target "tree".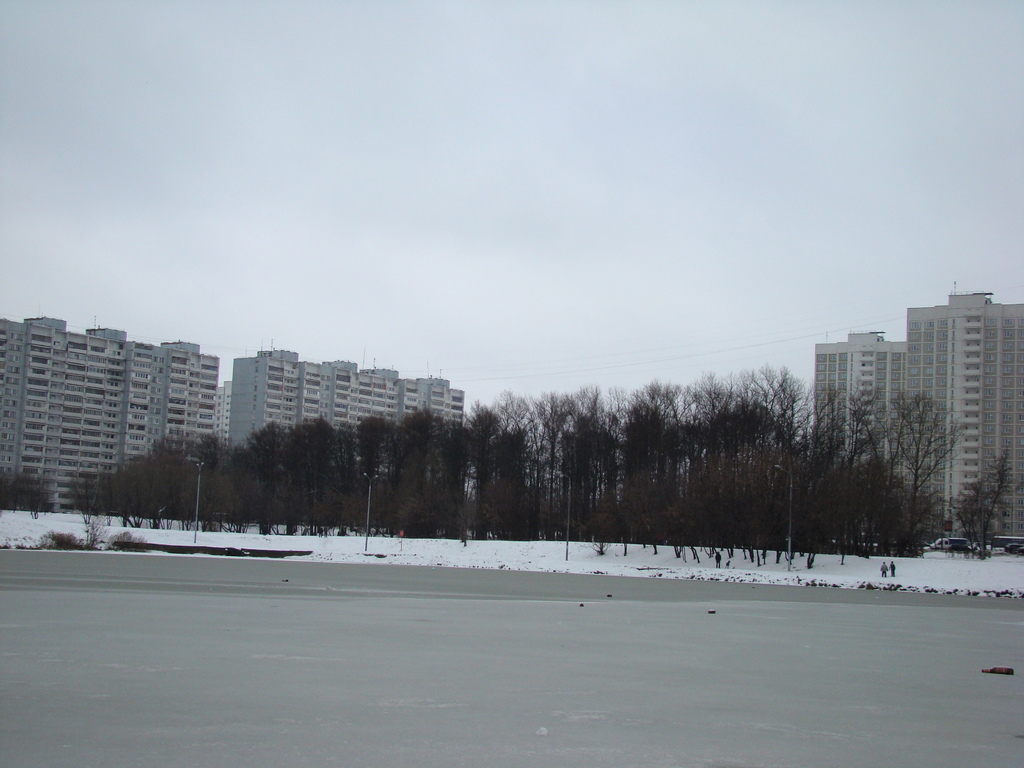
Target region: [x1=3, y1=461, x2=51, y2=524].
